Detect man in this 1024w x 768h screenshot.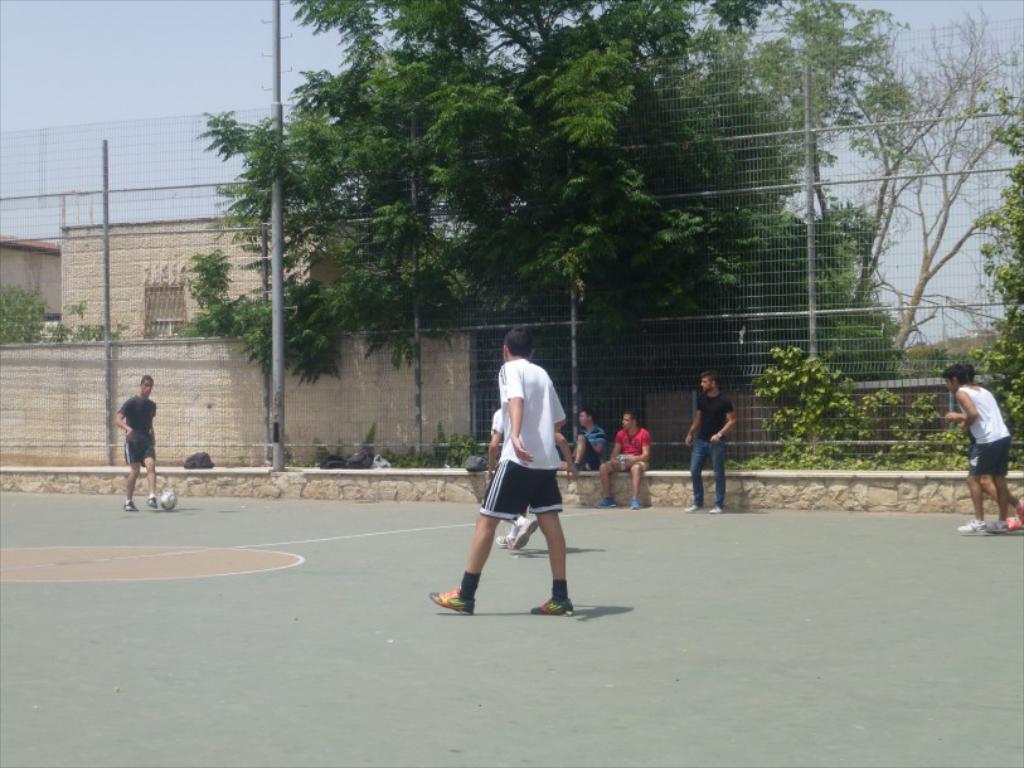
Detection: (x1=600, y1=407, x2=650, y2=509).
